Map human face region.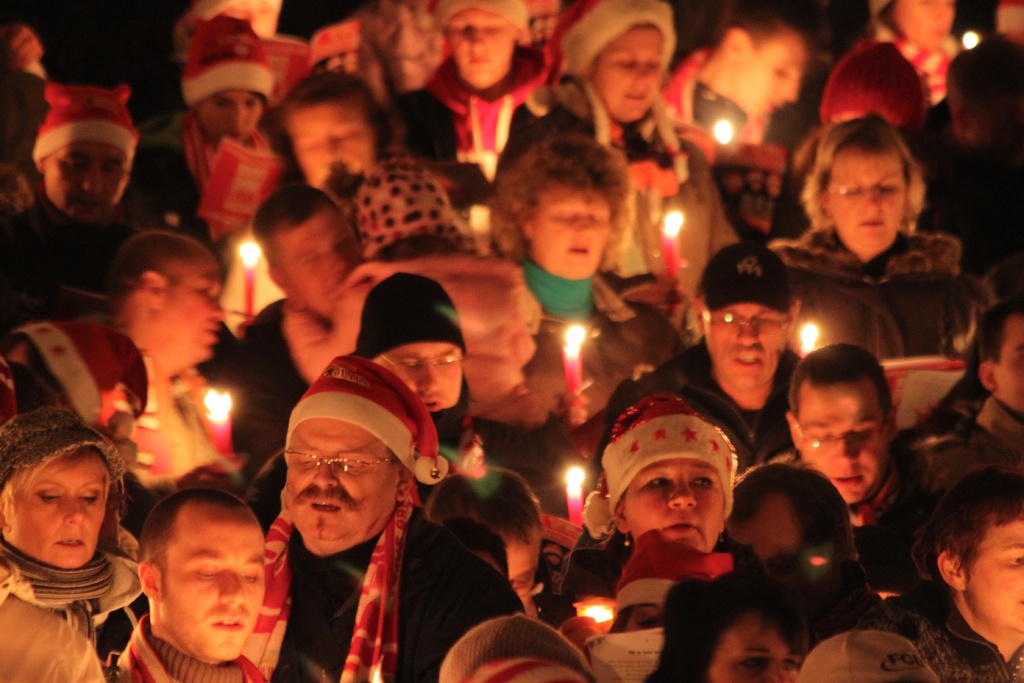
Mapped to region(963, 511, 1023, 634).
